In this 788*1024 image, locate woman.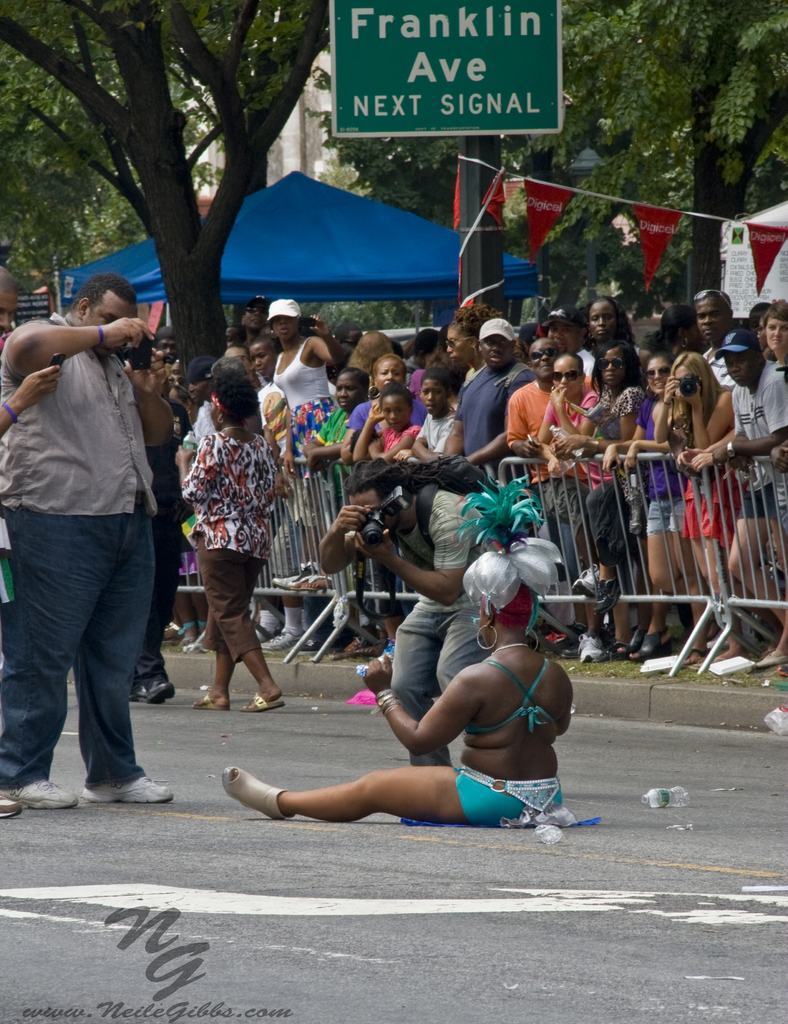
Bounding box: {"x1": 586, "y1": 344, "x2": 640, "y2": 662}.
